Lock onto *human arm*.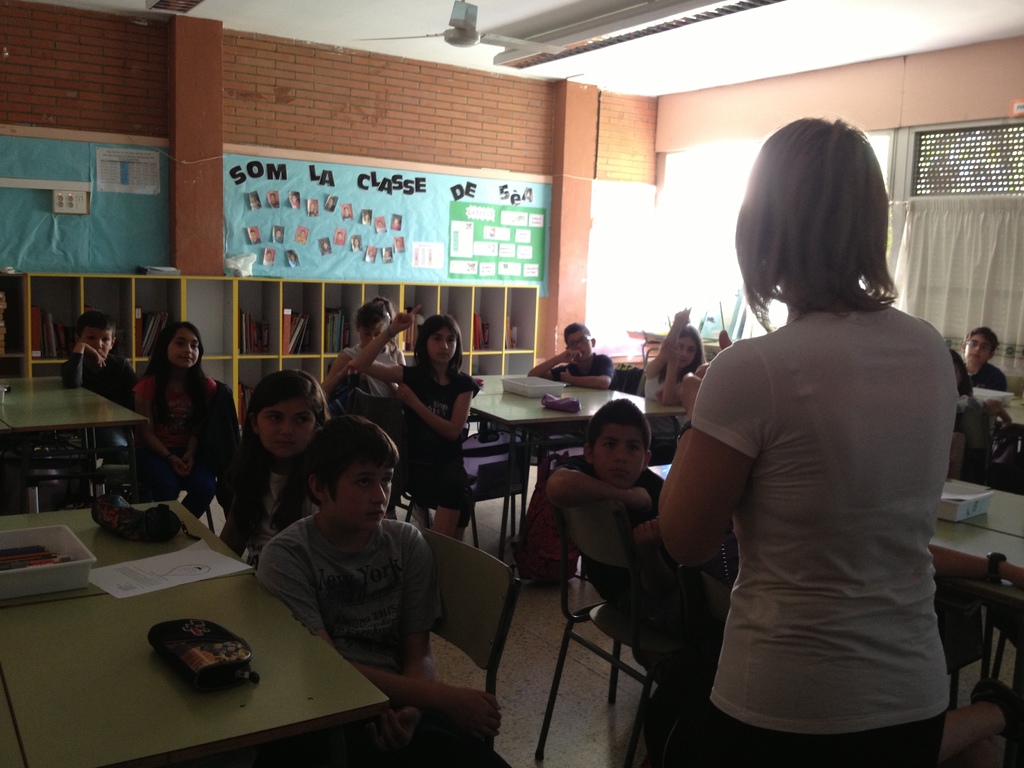
Locked: box=[988, 371, 1008, 395].
